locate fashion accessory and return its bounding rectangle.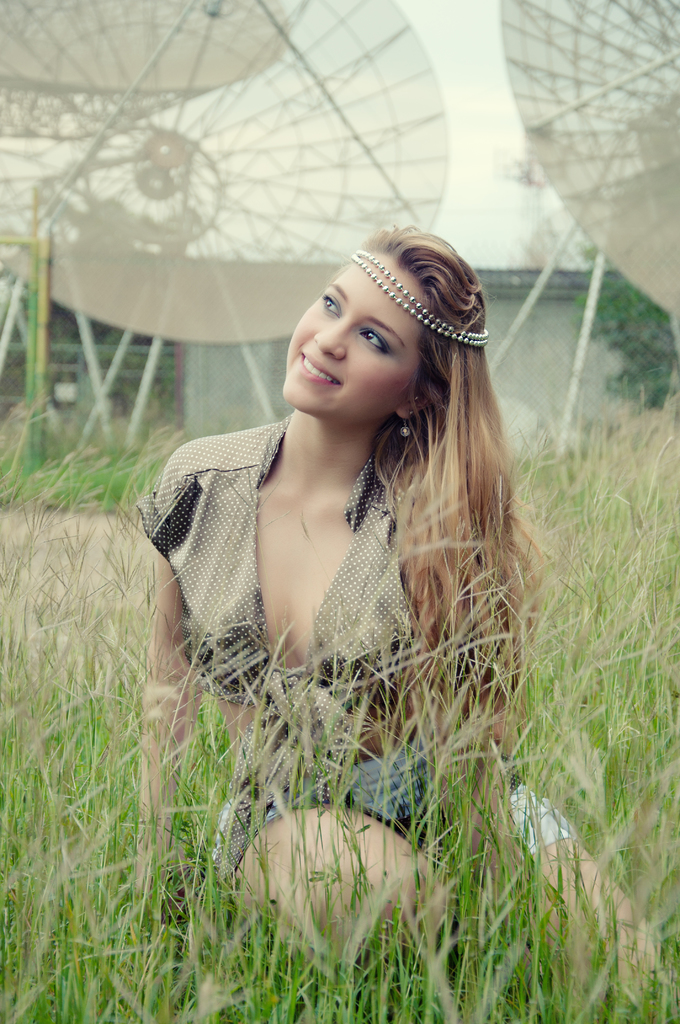
335/236/508/362.
